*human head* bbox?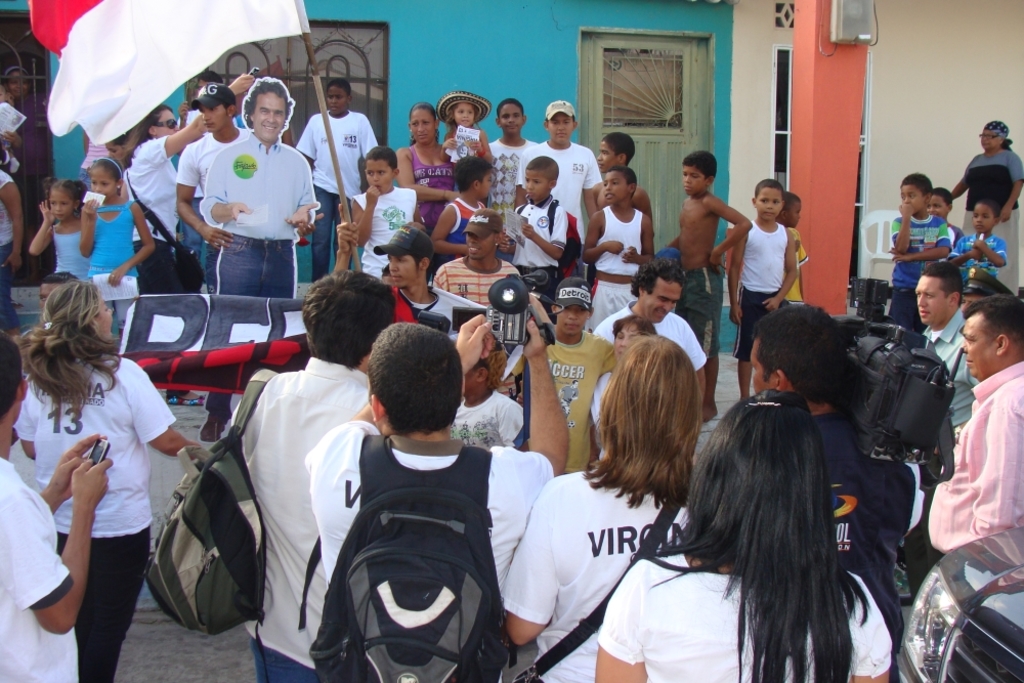
(left=973, top=121, right=1013, bottom=153)
